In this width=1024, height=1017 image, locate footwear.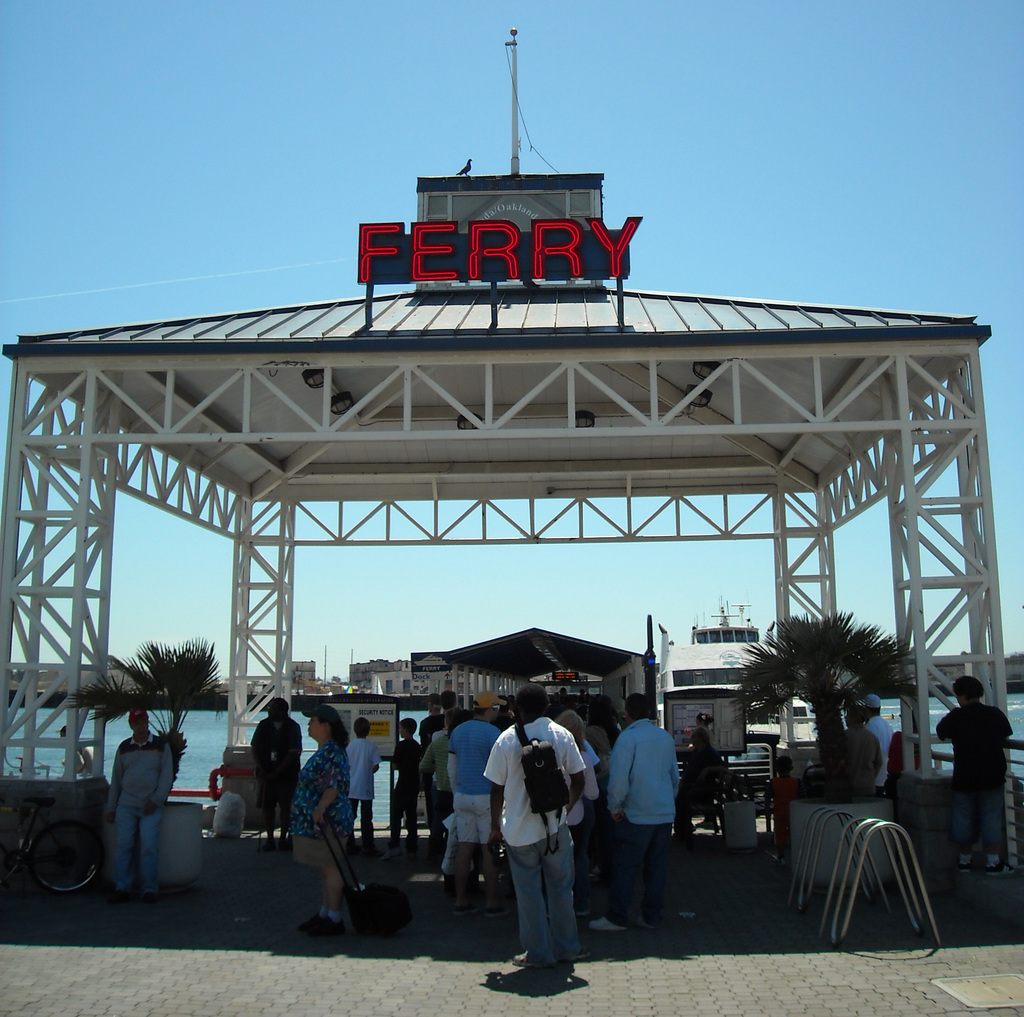
Bounding box: left=454, top=902, right=482, bottom=913.
